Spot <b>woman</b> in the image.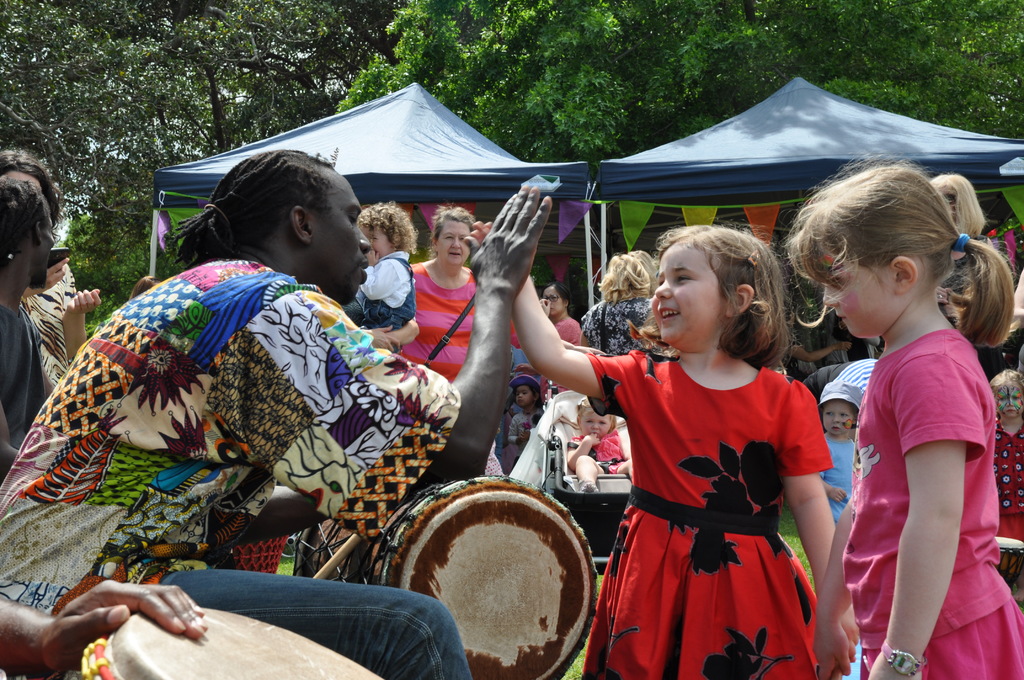
<b>woman</b> found at <region>577, 250, 667, 363</region>.
